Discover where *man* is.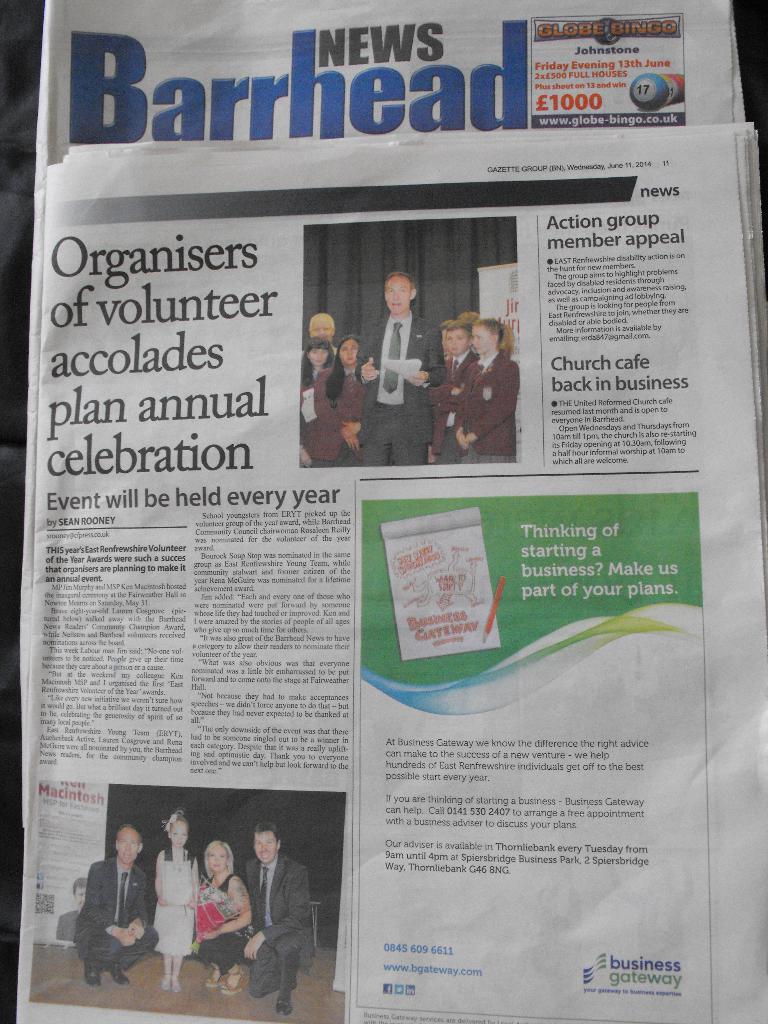
Discovered at (x1=357, y1=264, x2=453, y2=467).
